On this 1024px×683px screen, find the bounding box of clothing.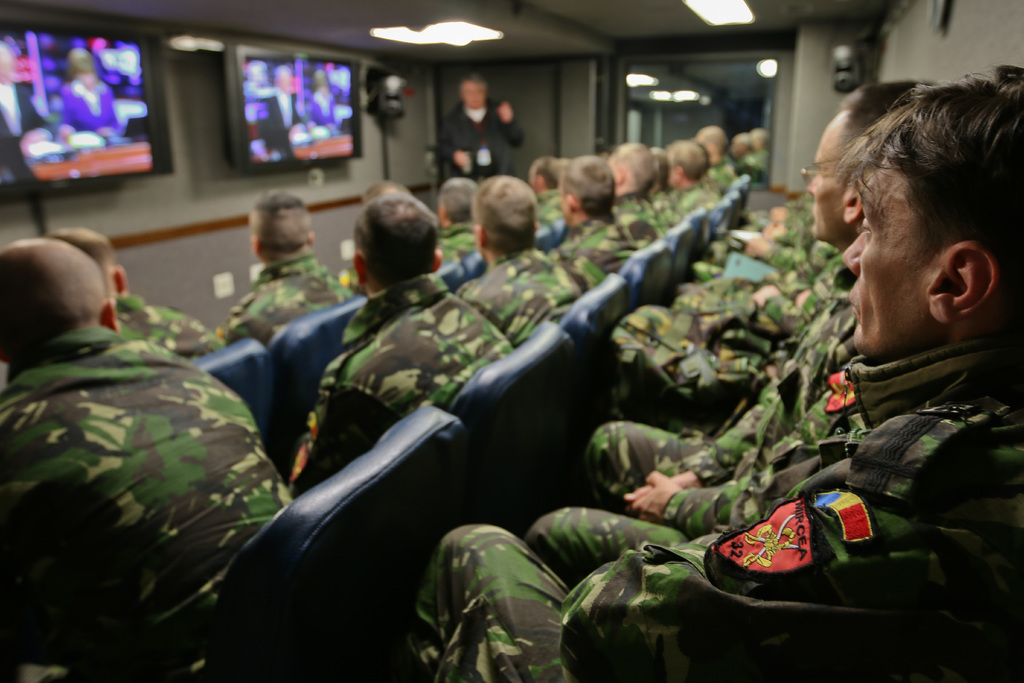
Bounding box: 705,157,735,199.
